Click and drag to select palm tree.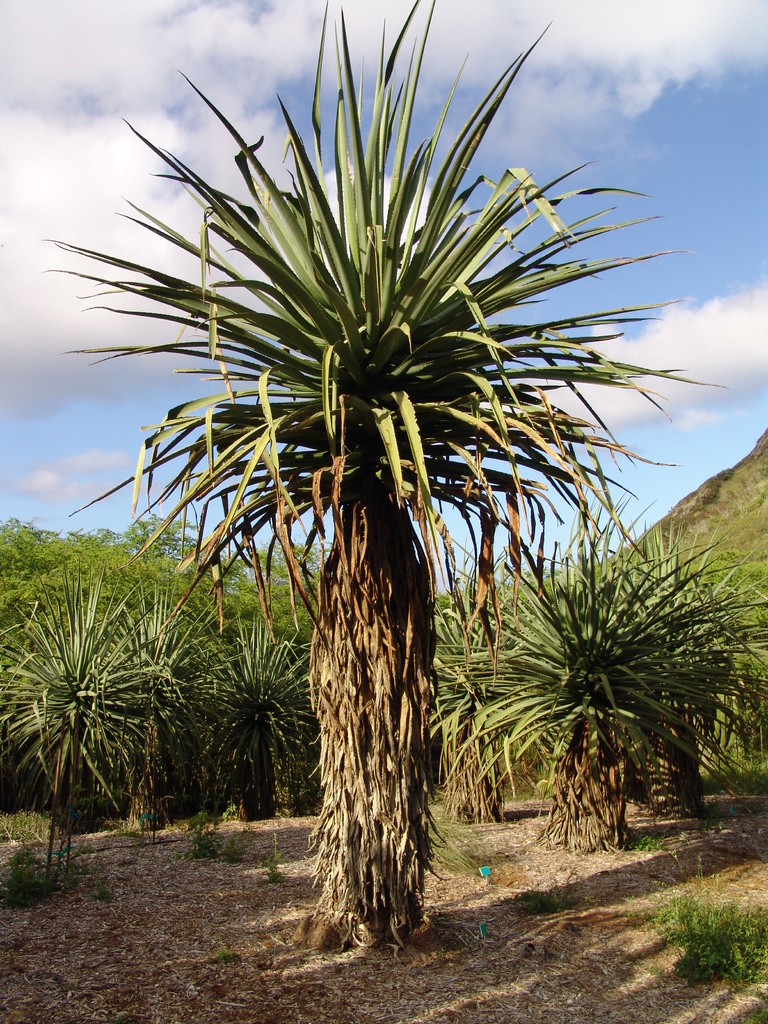
Selection: (616, 552, 767, 897).
